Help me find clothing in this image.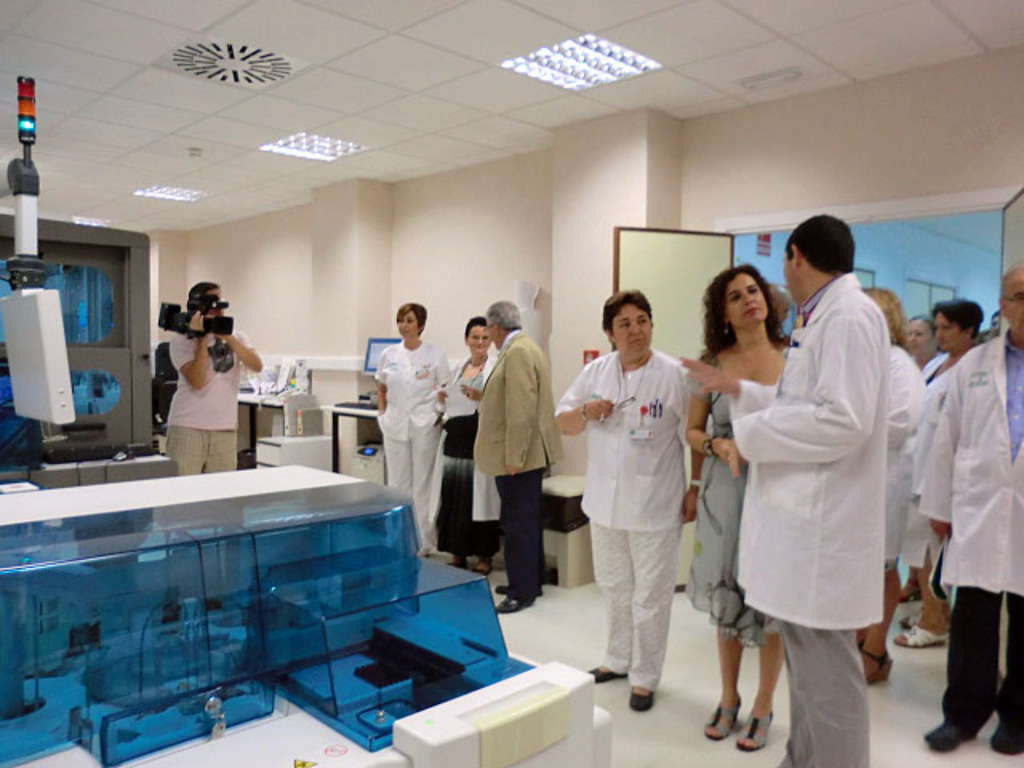
Found it: pyautogui.locateOnScreen(437, 357, 499, 565).
